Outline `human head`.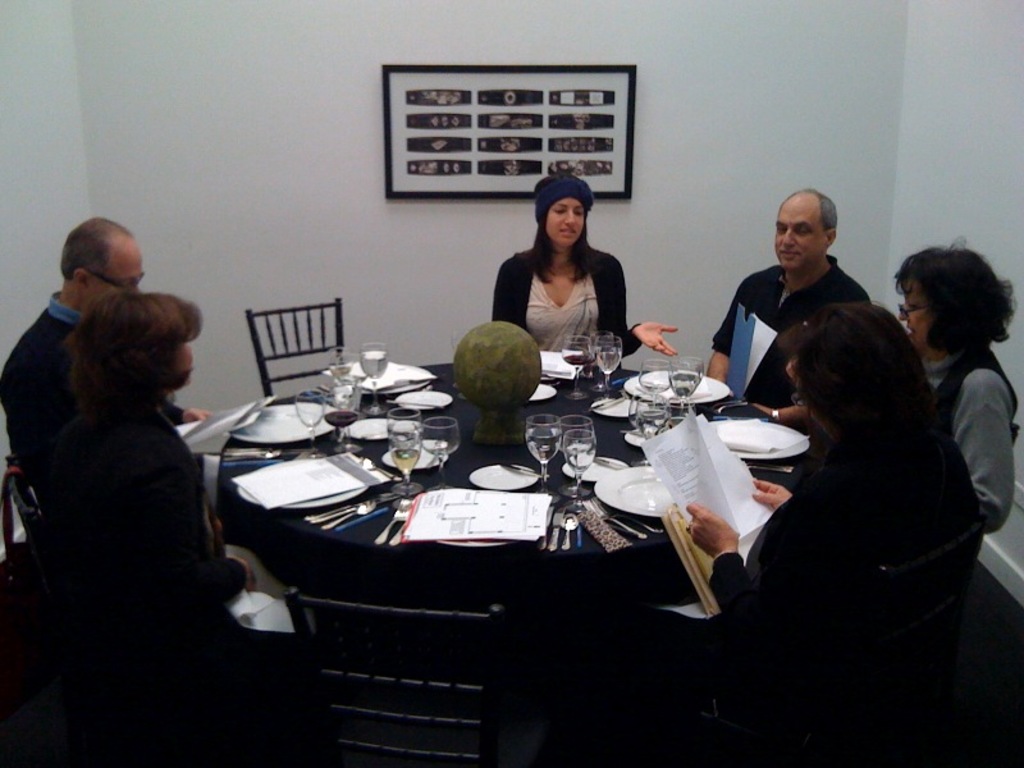
Outline: bbox(886, 233, 1018, 361).
